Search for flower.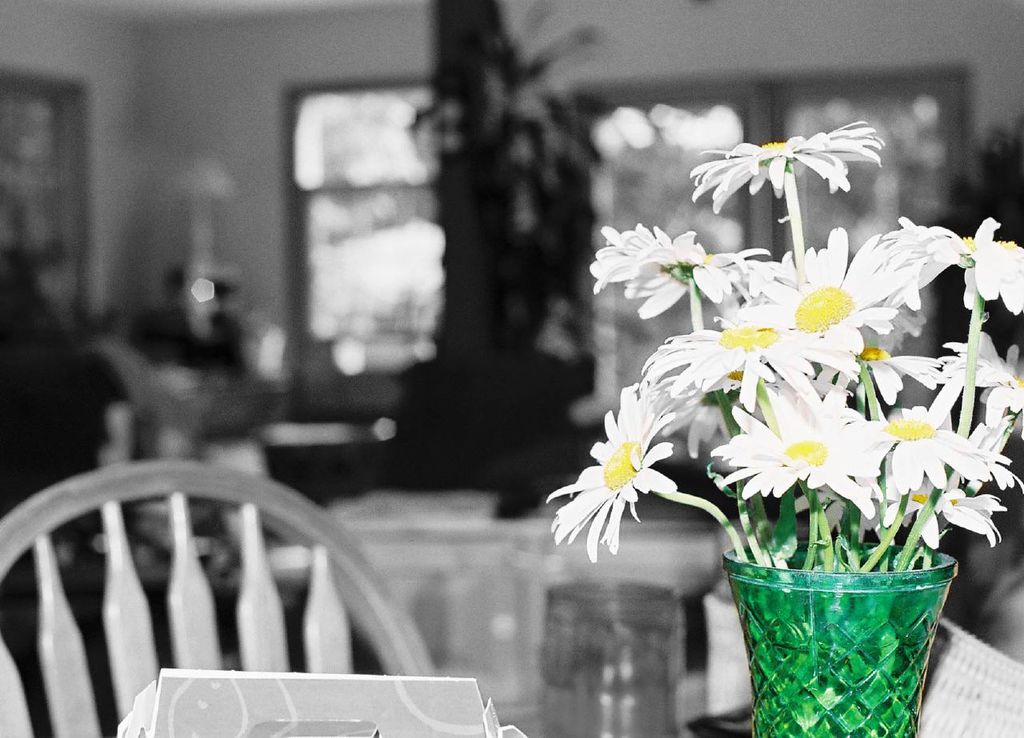
Found at select_region(690, 118, 886, 213).
